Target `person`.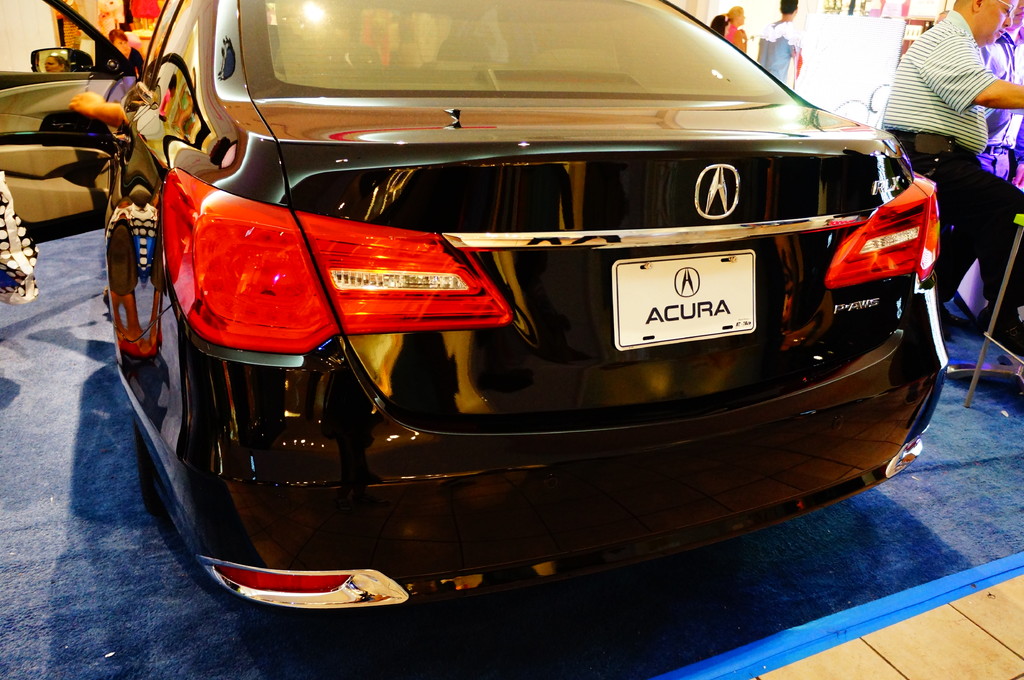
Target region: rect(757, 1, 807, 90).
